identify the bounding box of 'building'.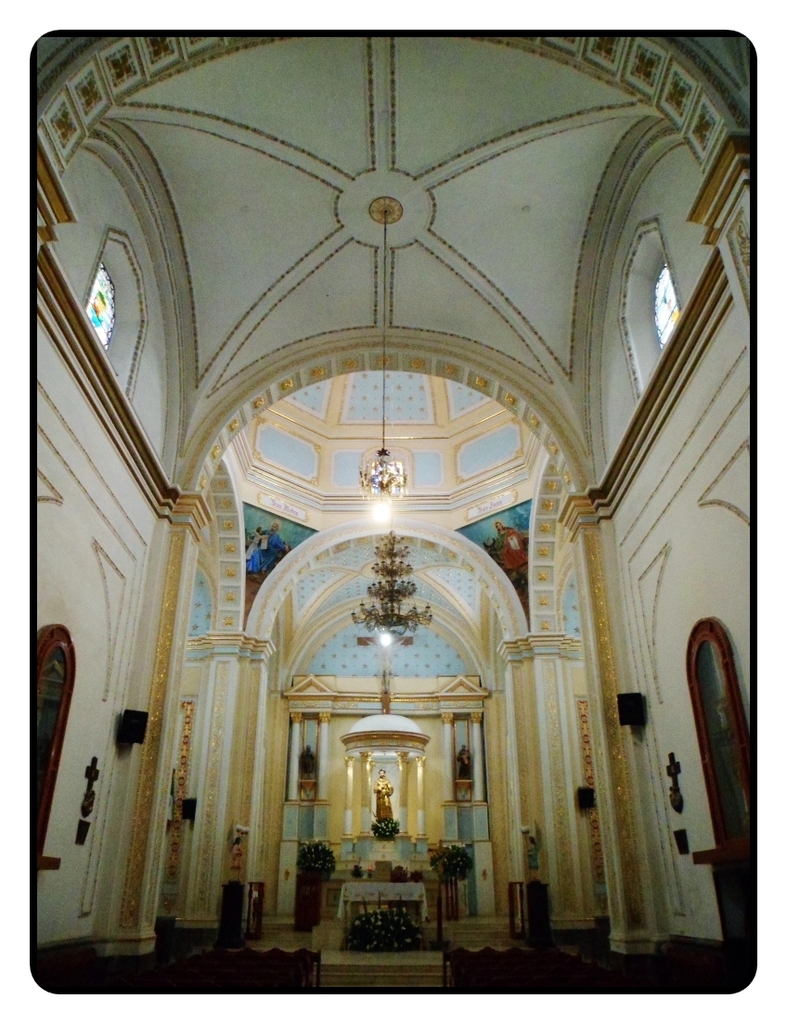
region(40, 34, 747, 993).
